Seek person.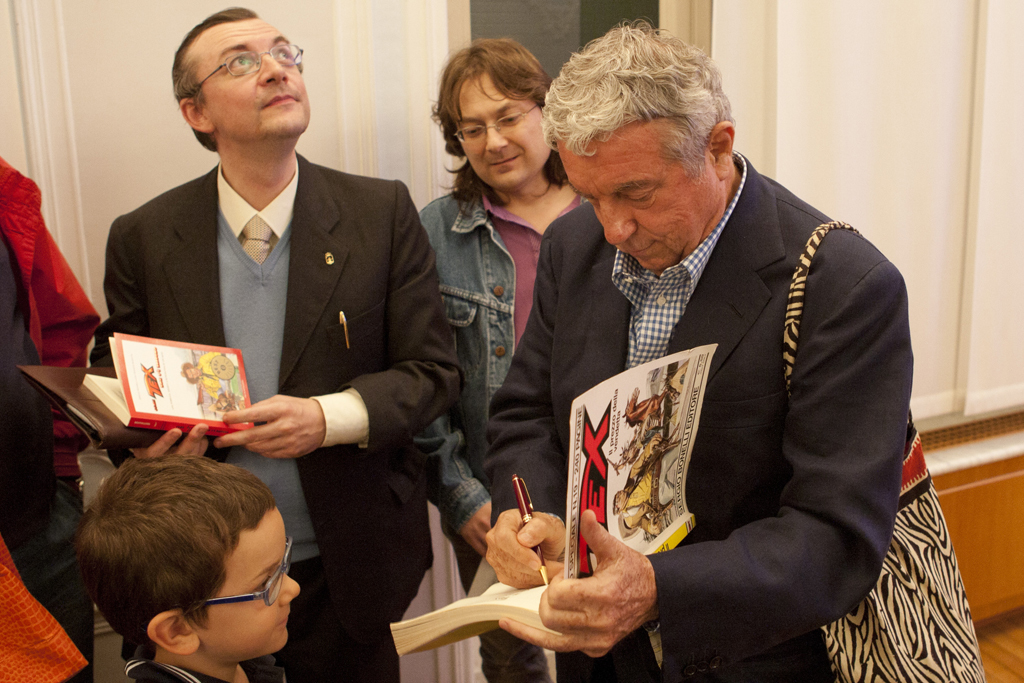
x1=484, y1=17, x2=910, y2=682.
